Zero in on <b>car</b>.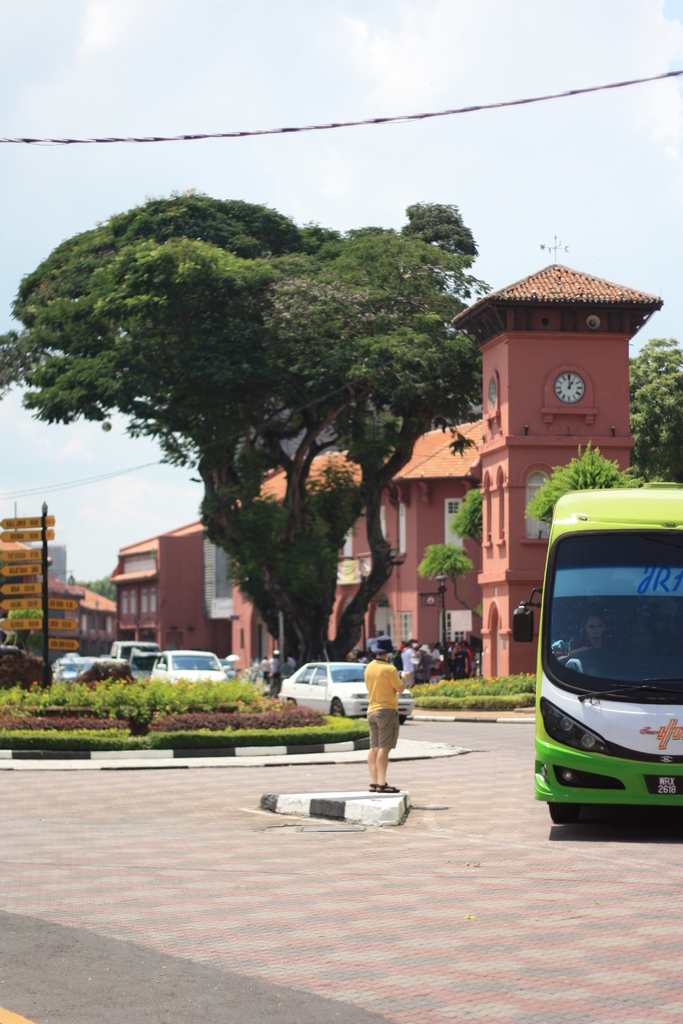
Zeroed in: 276:663:410:721.
